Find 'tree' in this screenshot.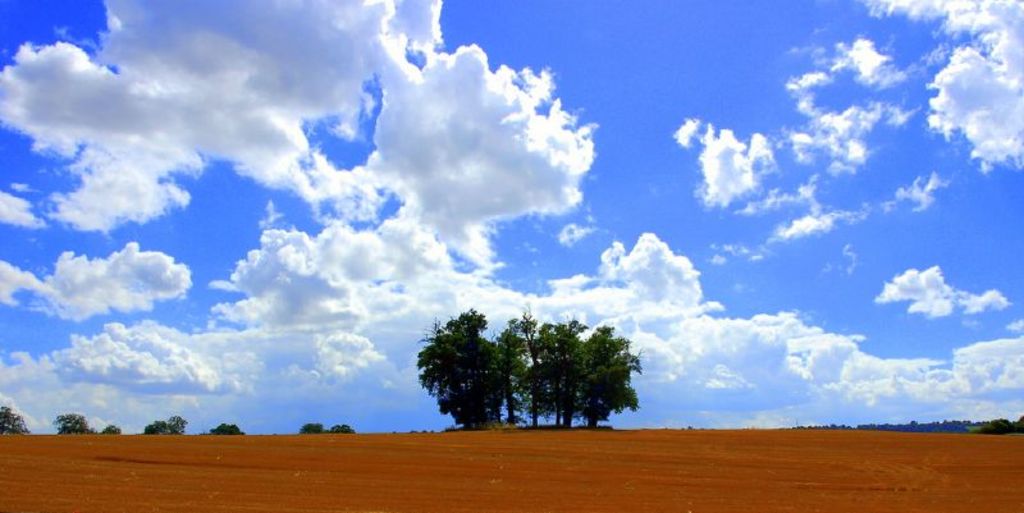
The bounding box for 'tree' is 51, 416, 92, 436.
